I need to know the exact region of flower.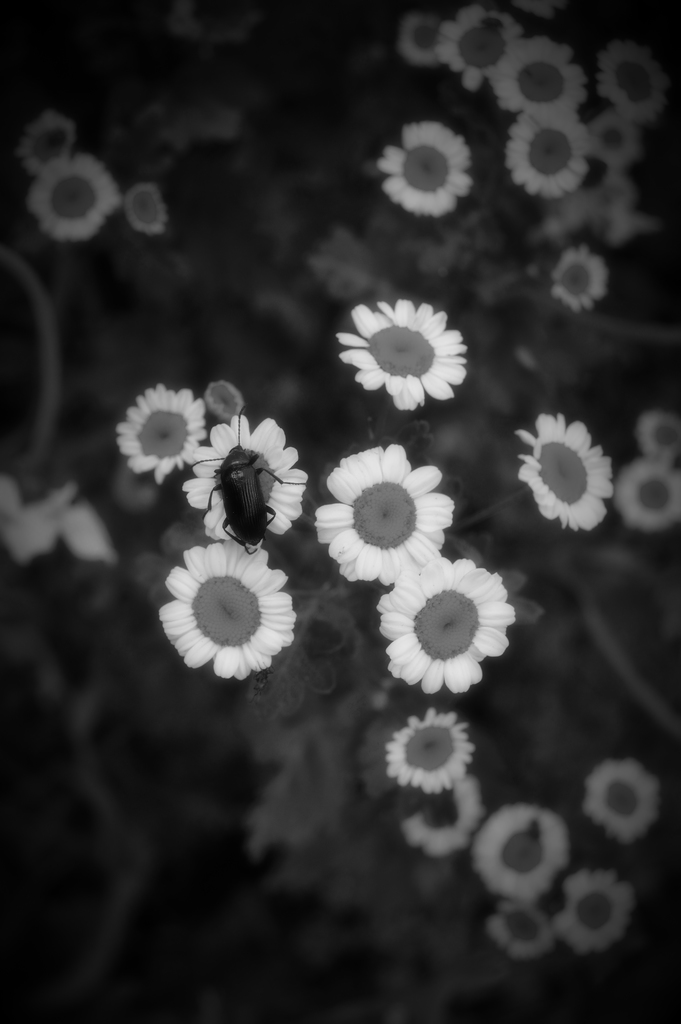
Region: bbox=[14, 113, 74, 175].
